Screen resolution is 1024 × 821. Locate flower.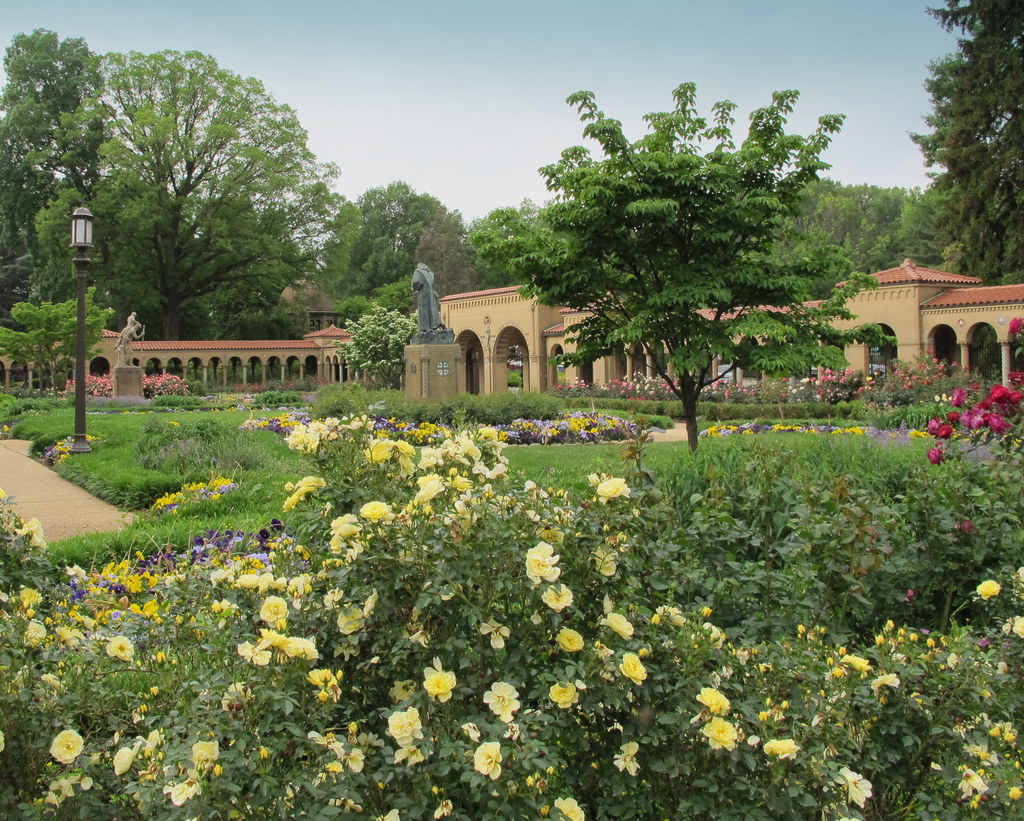
(x1=872, y1=672, x2=904, y2=695).
